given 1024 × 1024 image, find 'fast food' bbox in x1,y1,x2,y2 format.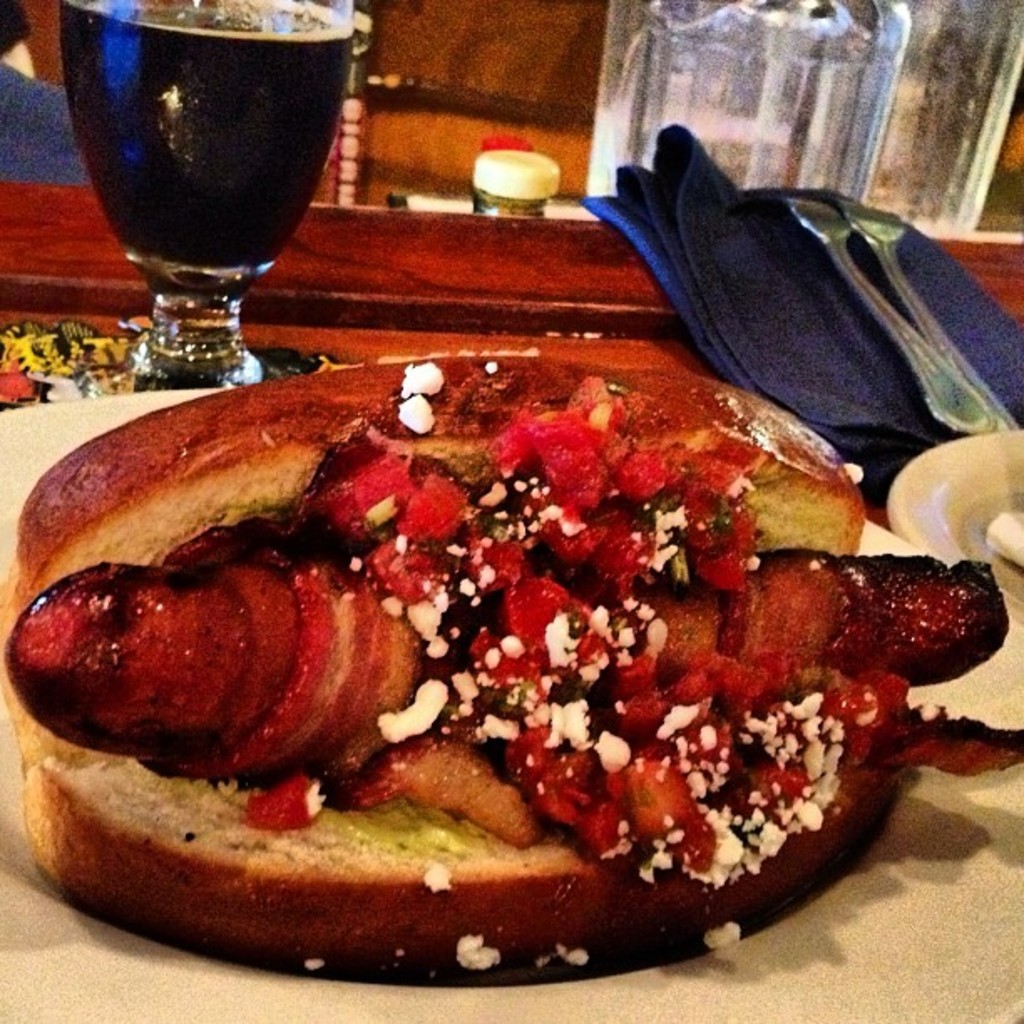
0,325,1007,970.
